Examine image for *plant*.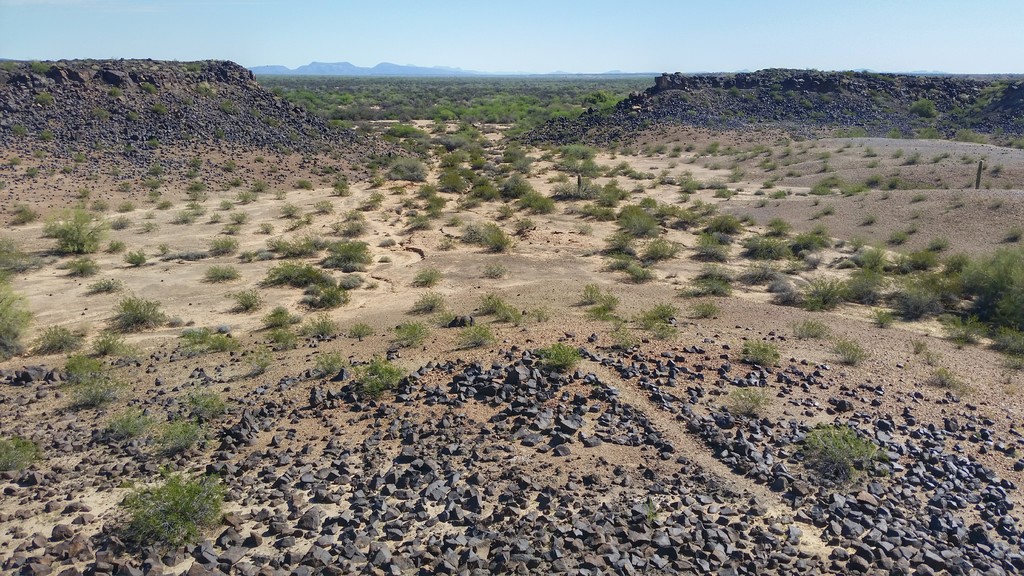
Examination result: bbox=[0, 287, 36, 372].
